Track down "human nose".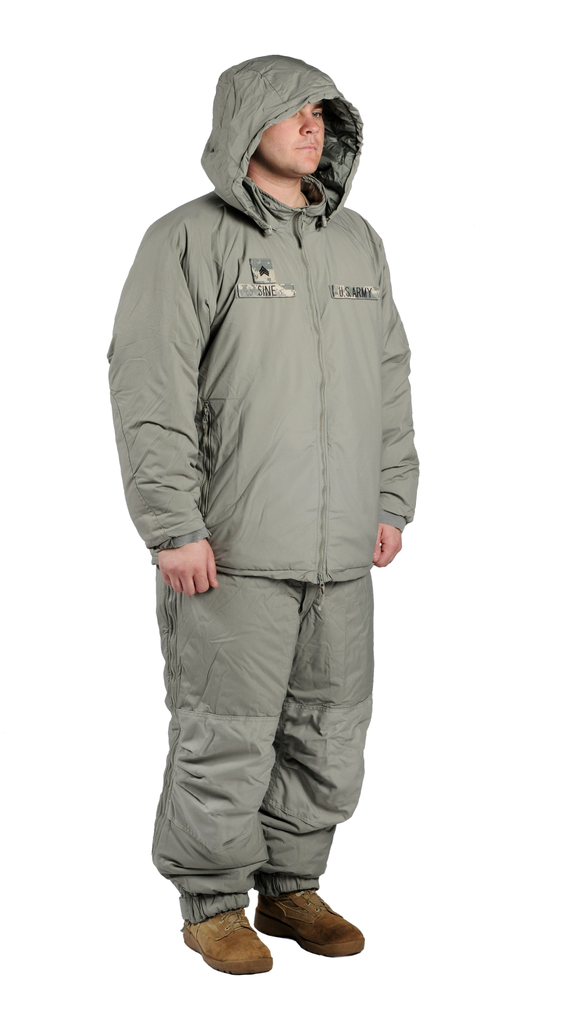
Tracked to (300, 106, 321, 134).
